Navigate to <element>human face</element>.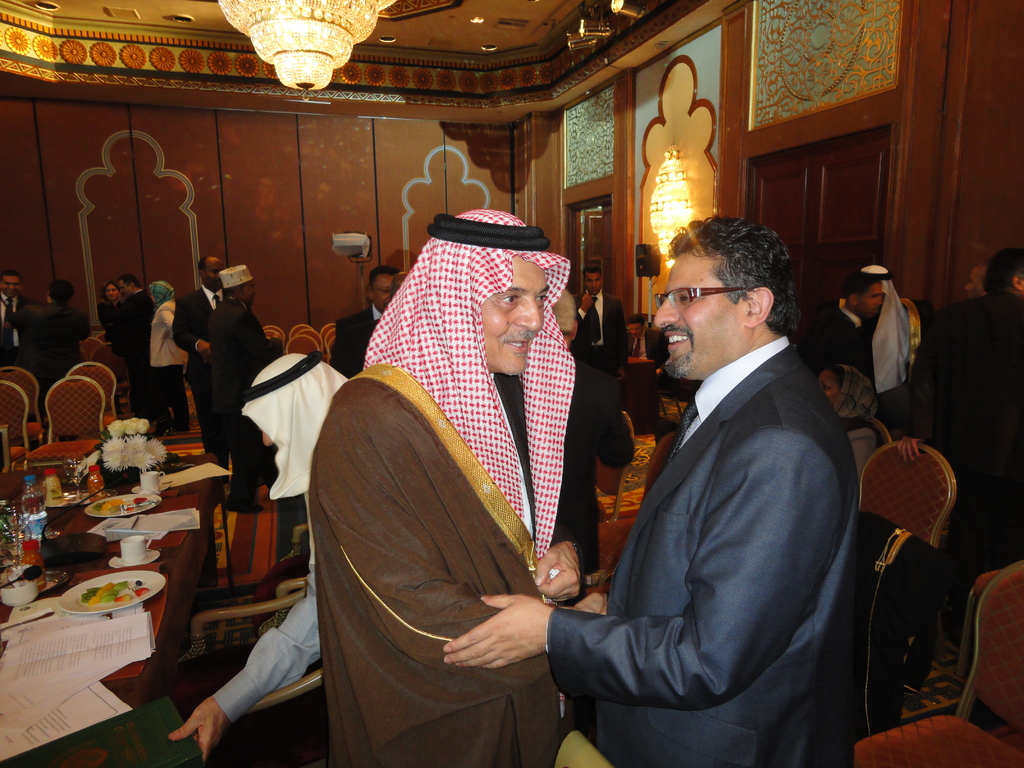
Navigation target: [588, 273, 602, 296].
